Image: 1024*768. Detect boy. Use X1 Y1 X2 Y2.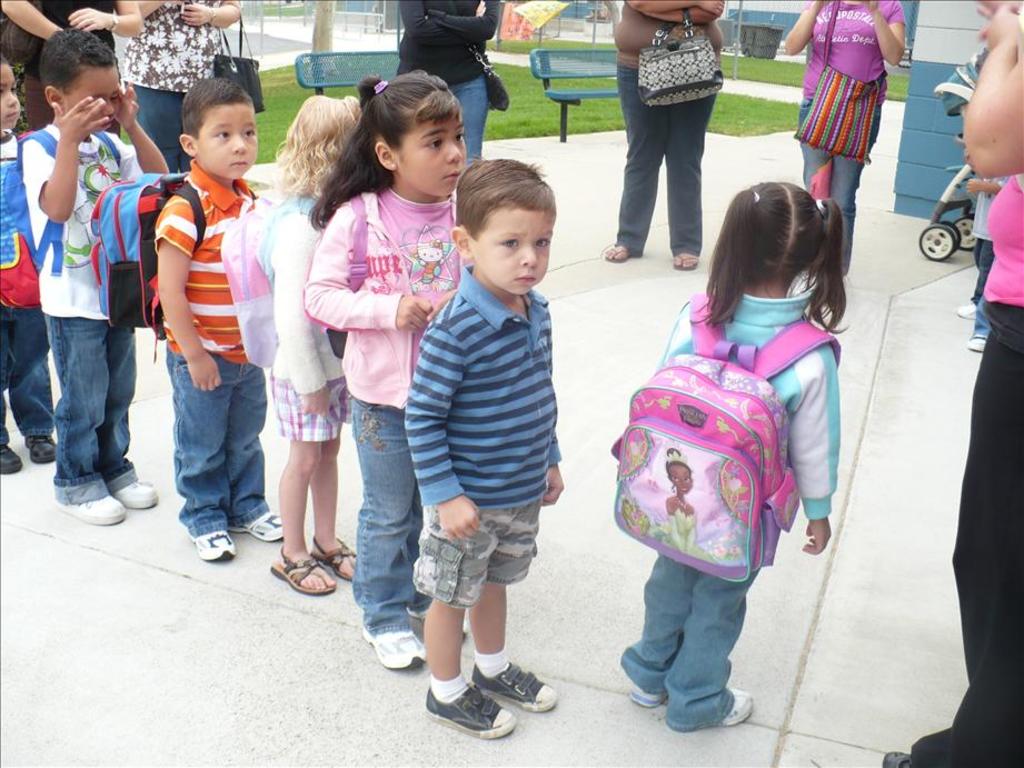
152 73 280 560.
